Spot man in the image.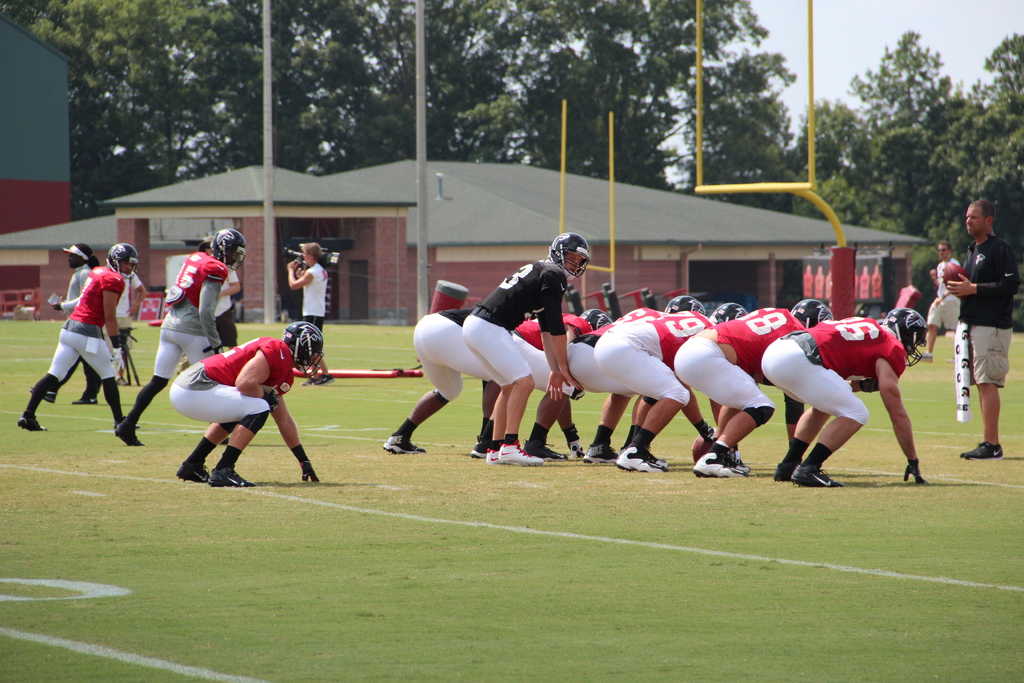
man found at box=[29, 245, 116, 400].
